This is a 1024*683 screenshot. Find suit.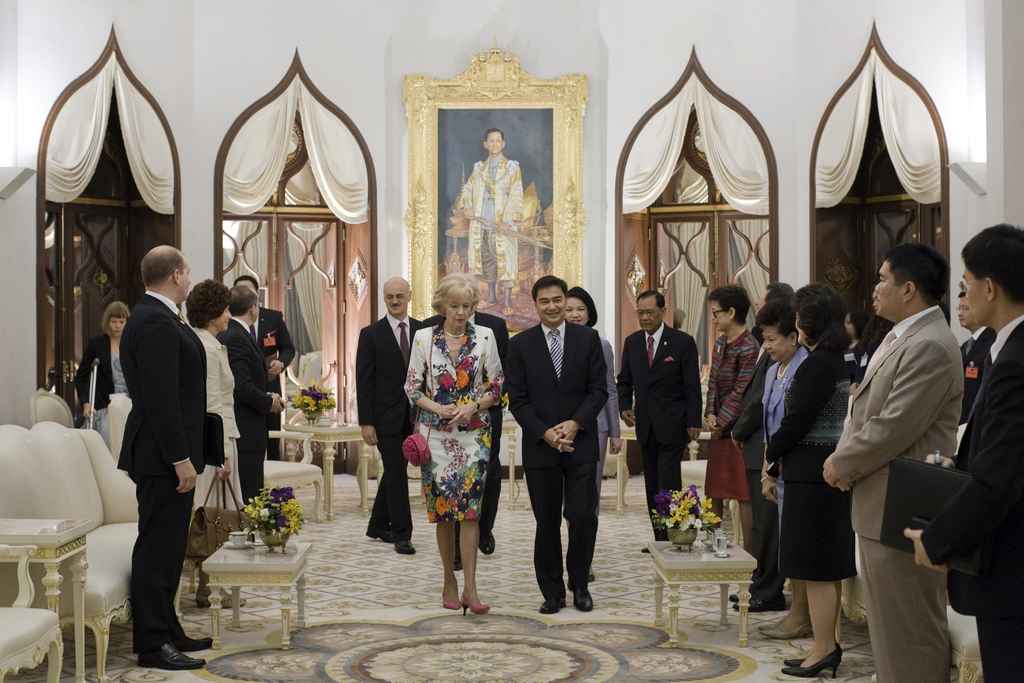
Bounding box: 829 303 967 682.
